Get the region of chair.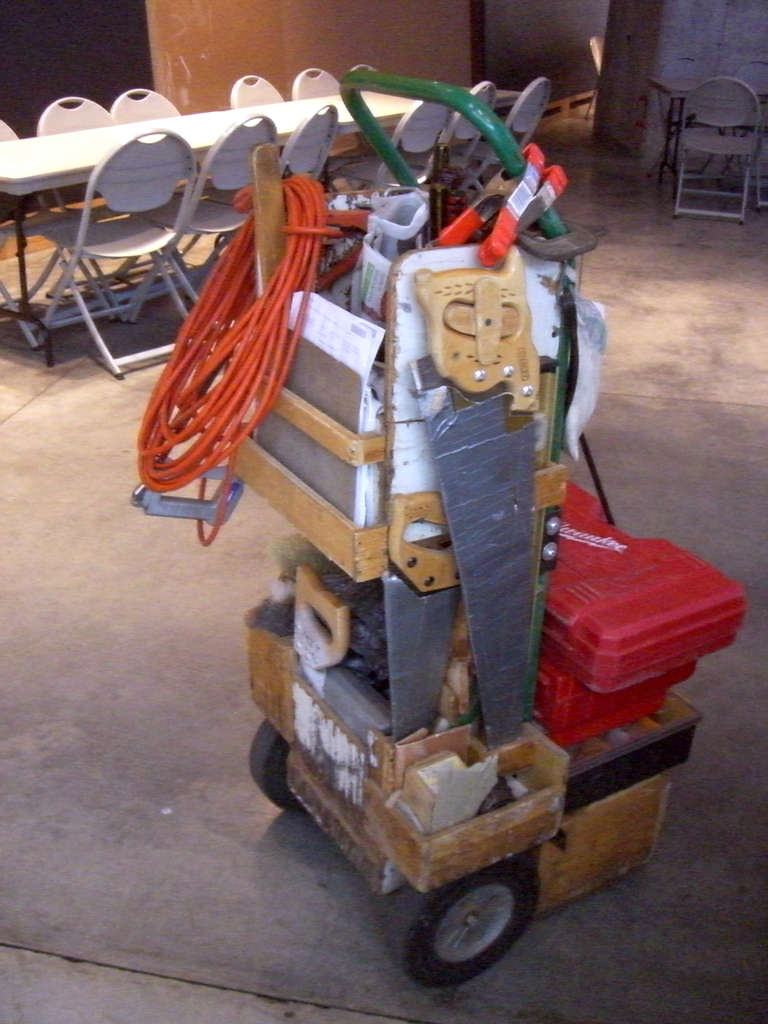
(723,58,767,207).
